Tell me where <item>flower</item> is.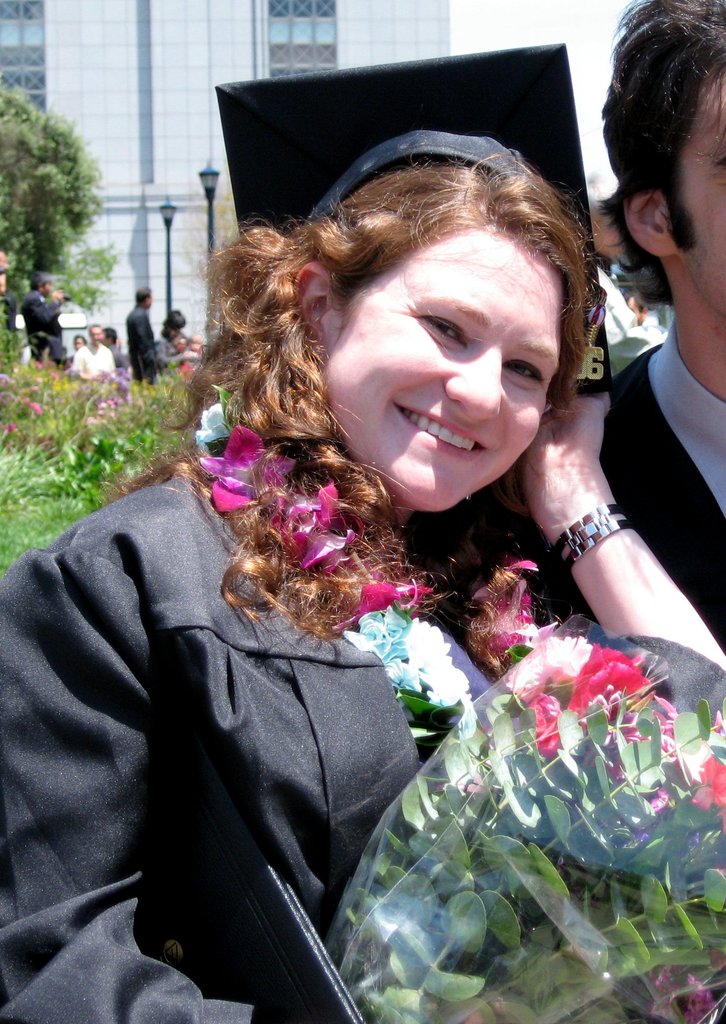
<item>flower</item> is at bbox(472, 561, 536, 662).
